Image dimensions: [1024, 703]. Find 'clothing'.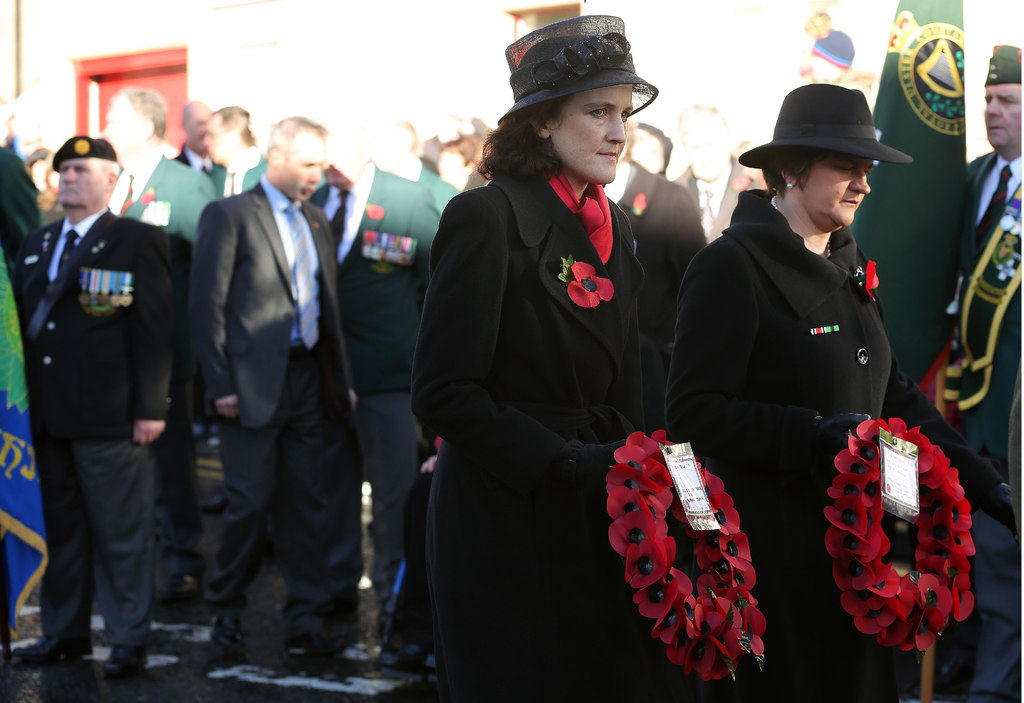
box=[932, 141, 1018, 670].
